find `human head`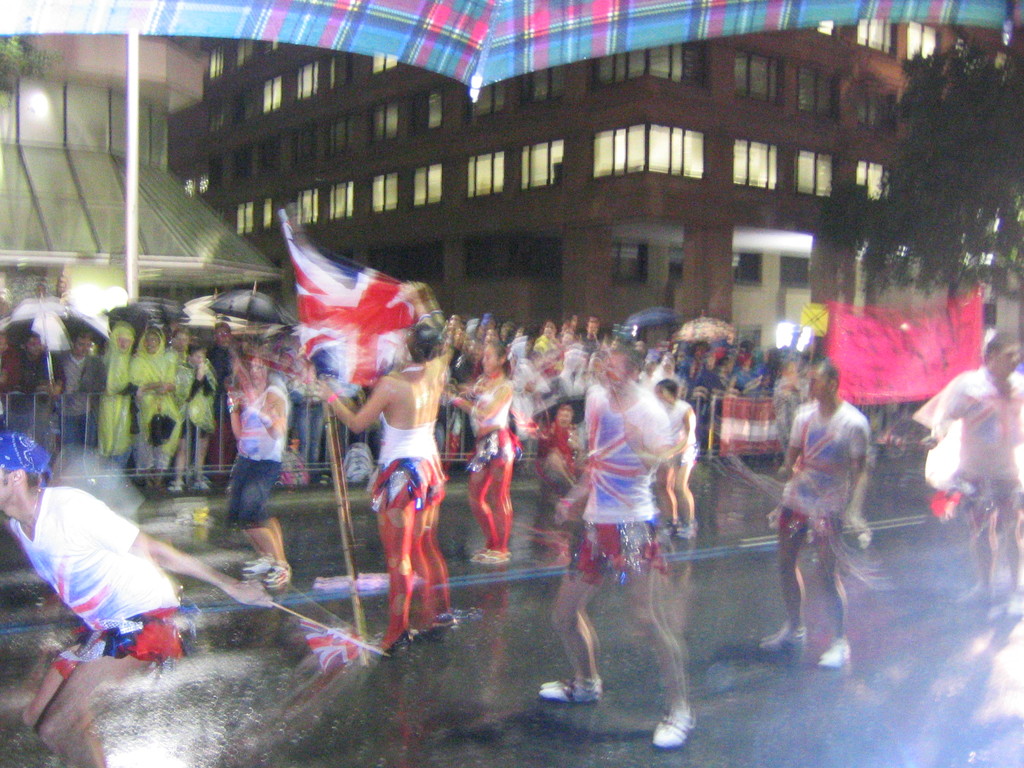
{"left": 552, "top": 401, "right": 575, "bottom": 430}
